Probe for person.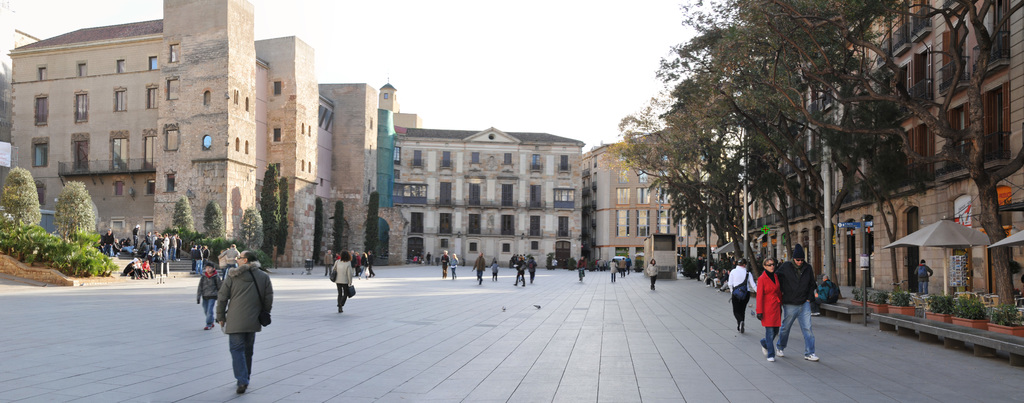
Probe result: BBox(913, 256, 935, 296).
